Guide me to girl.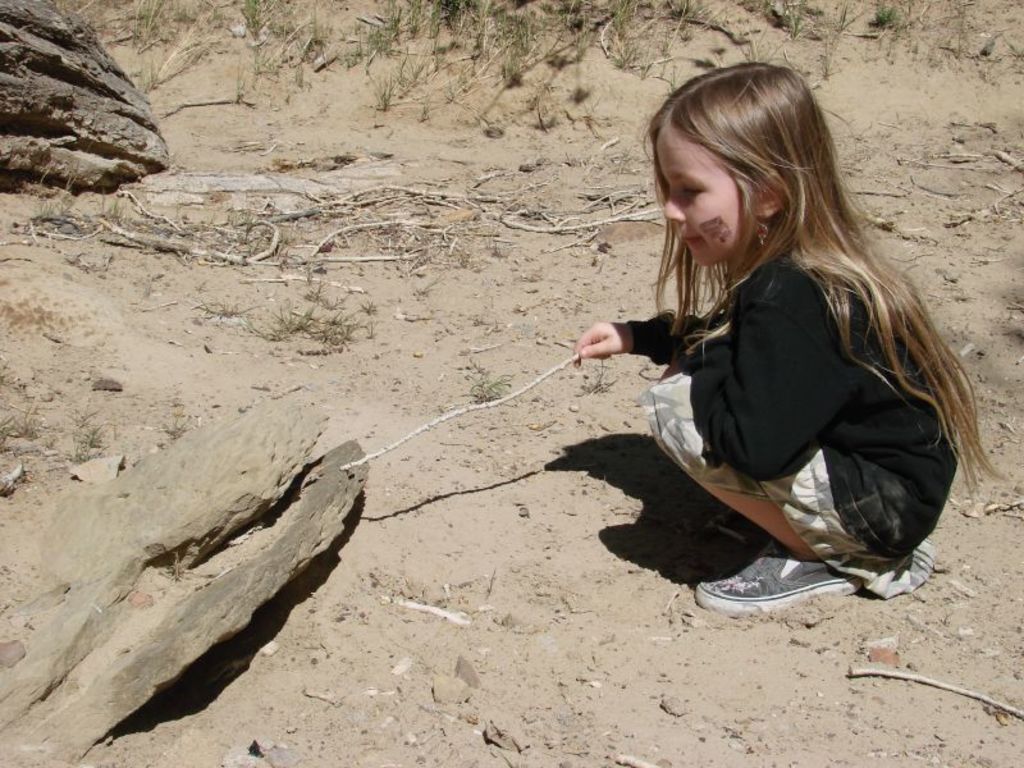
Guidance: crop(575, 61, 1004, 627).
